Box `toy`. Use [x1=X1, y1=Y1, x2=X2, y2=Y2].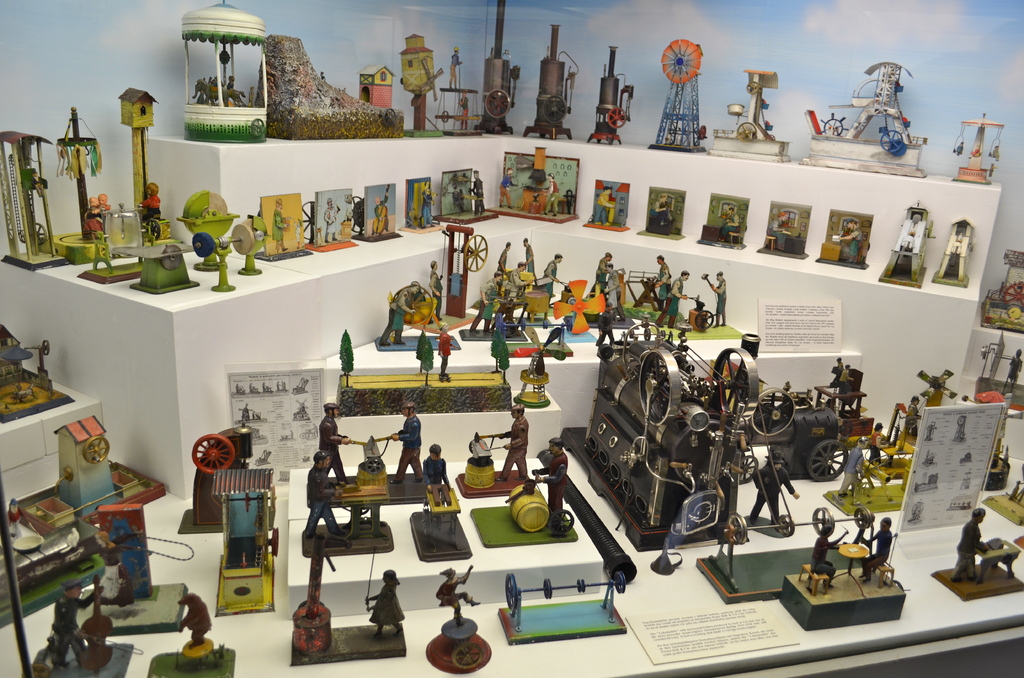
[x1=438, y1=262, x2=456, y2=321].
